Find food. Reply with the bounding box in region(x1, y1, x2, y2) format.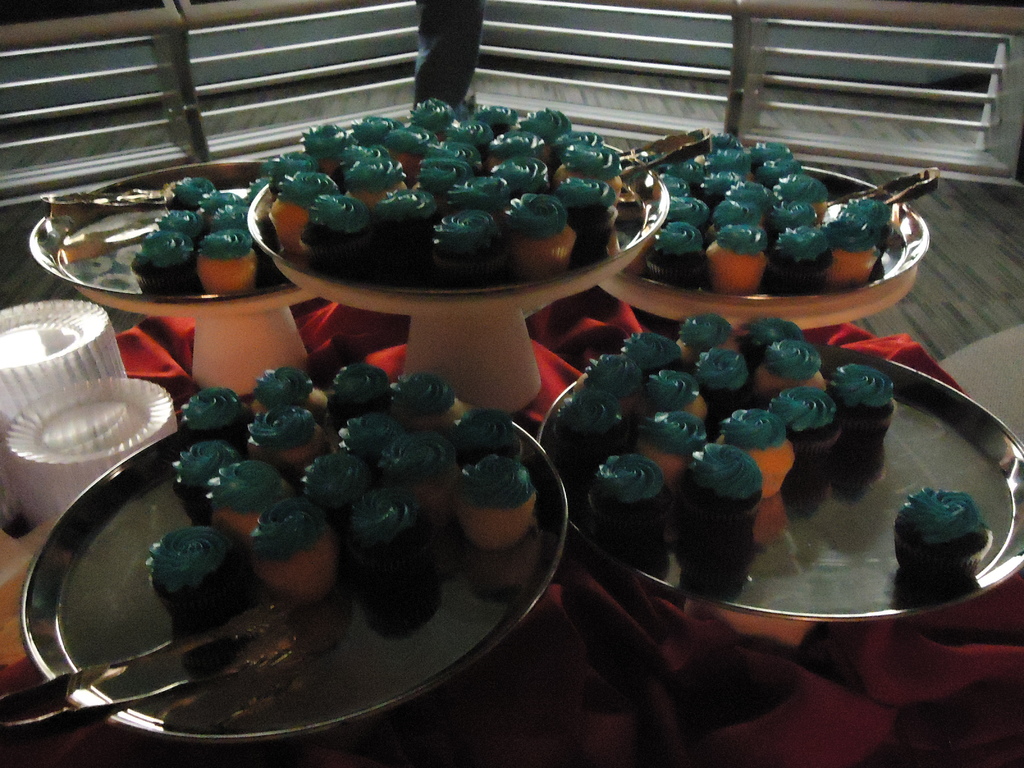
region(269, 172, 342, 260).
